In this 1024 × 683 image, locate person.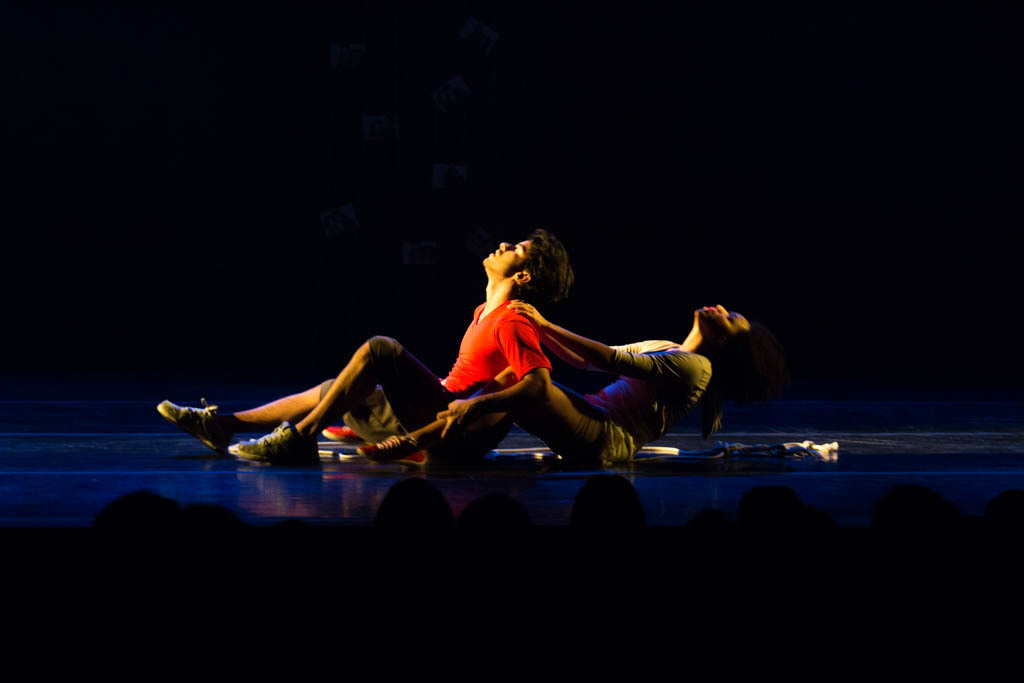
Bounding box: {"left": 285, "top": 288, "right": 773, "bottom": 479}.
